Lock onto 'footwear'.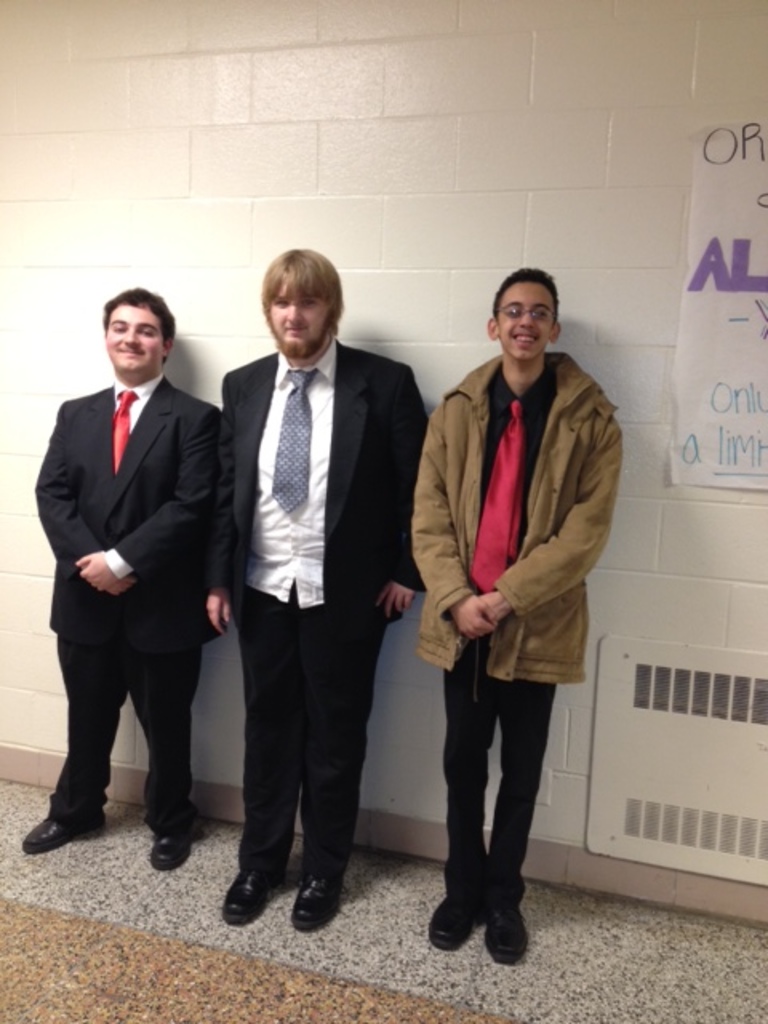
Locked: bbox(221, 870, 283, 928).
